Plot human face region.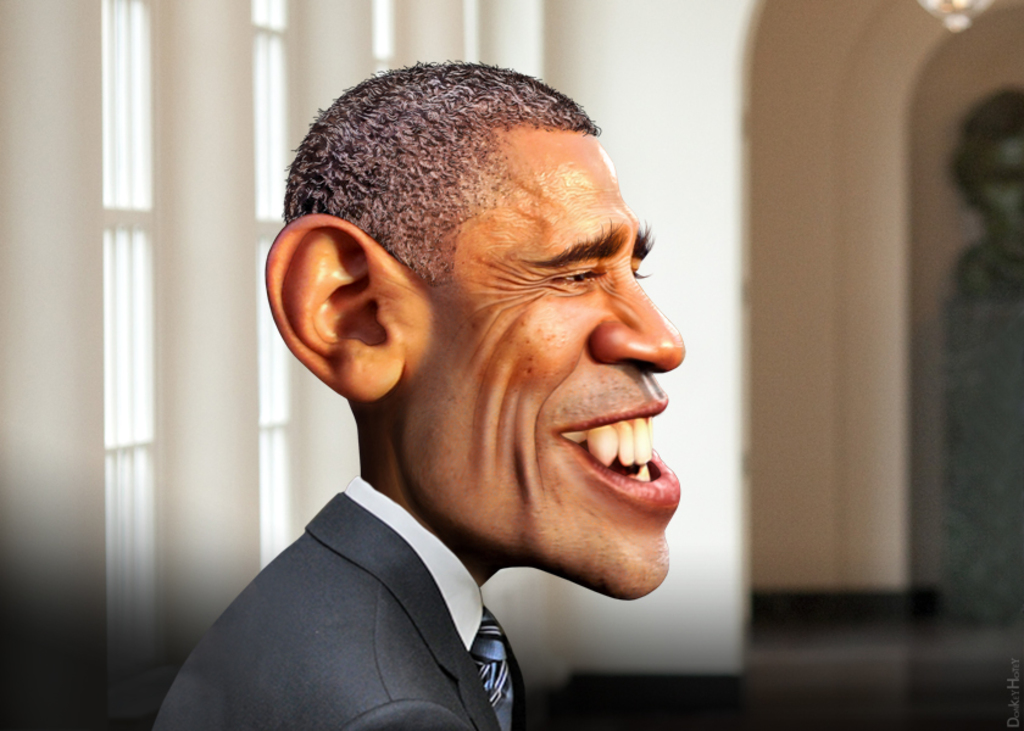
Plotted at 417,132,685,604.
